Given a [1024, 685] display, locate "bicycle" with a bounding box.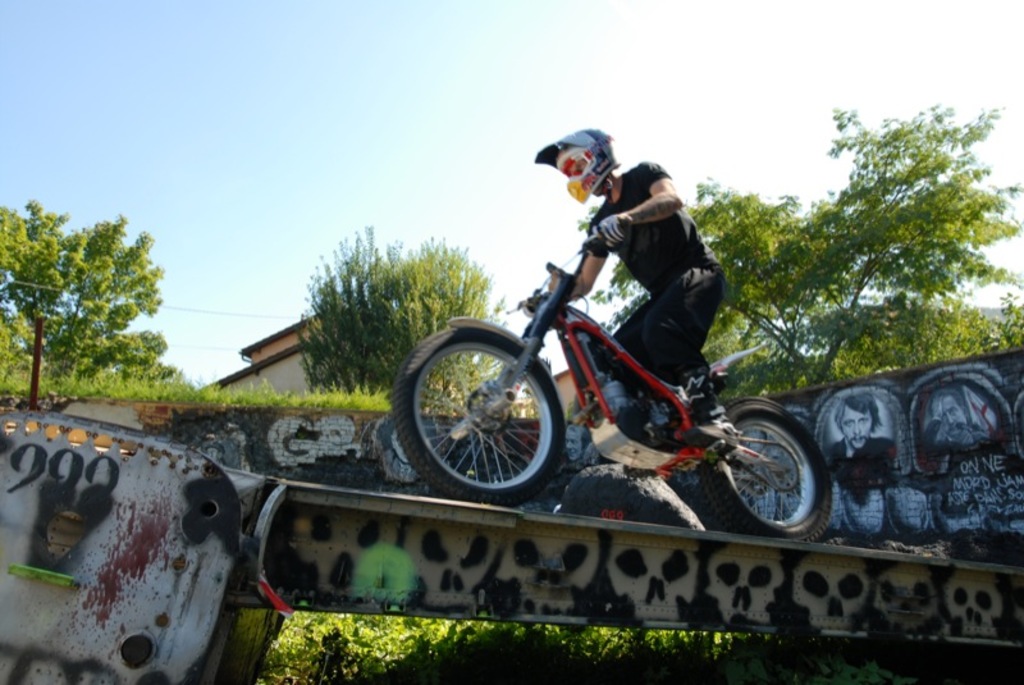
Located: l=392, t=218, r=832, b=538.
